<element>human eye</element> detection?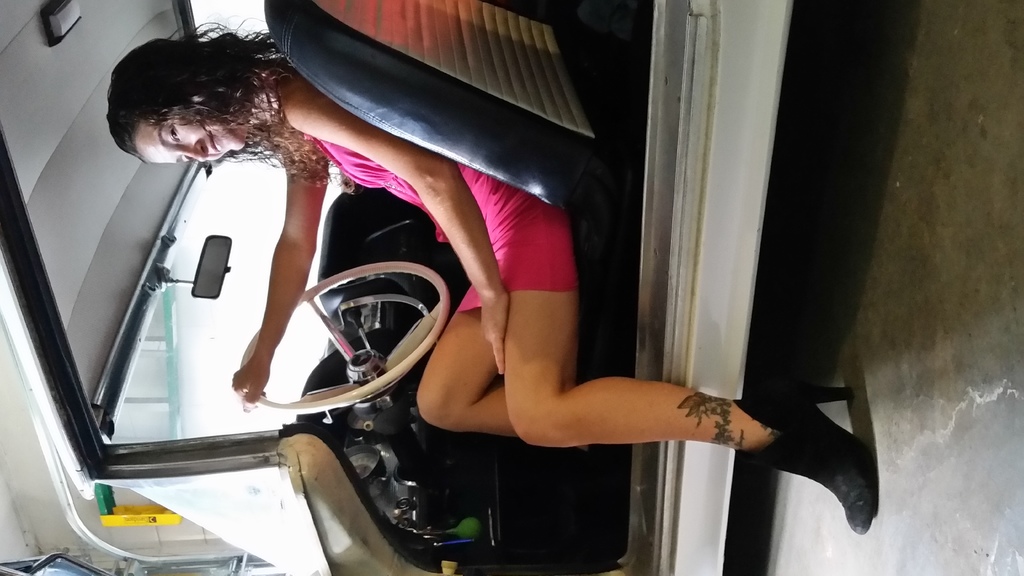
rect(181, 152, 191, 166)
